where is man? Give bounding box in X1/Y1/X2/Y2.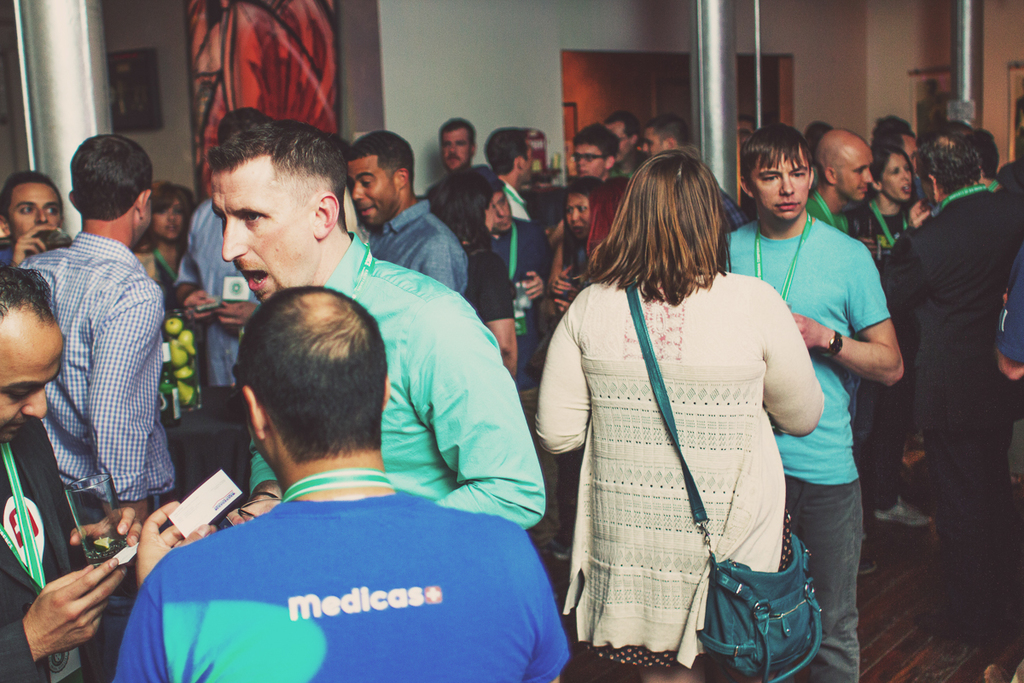
704/135/896/676.
